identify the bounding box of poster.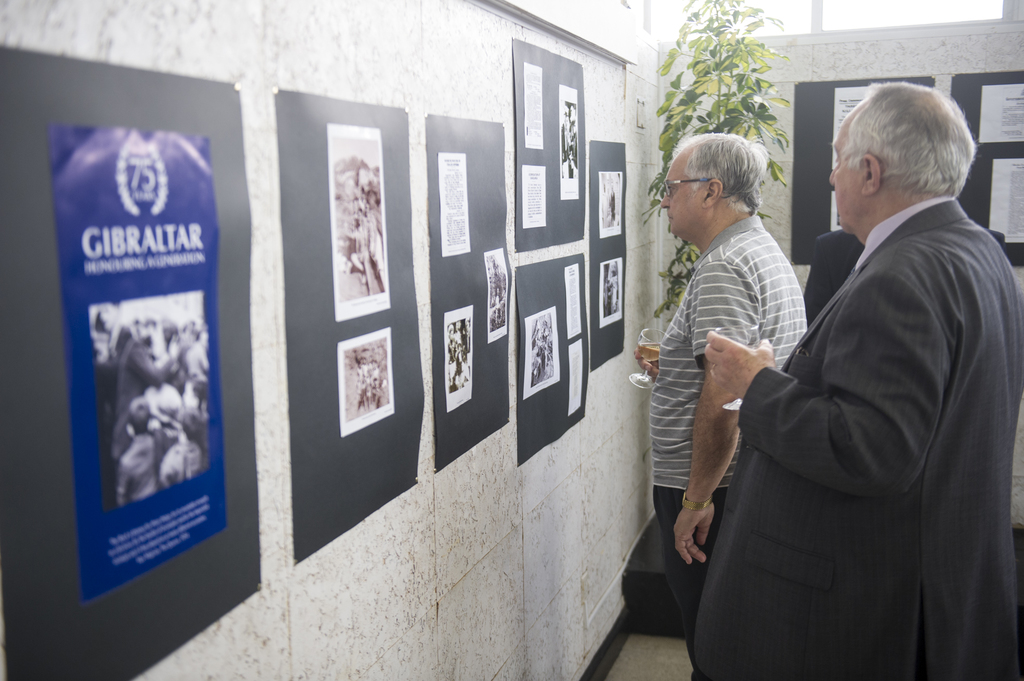
l=45, t=128, r=229, b=608.
